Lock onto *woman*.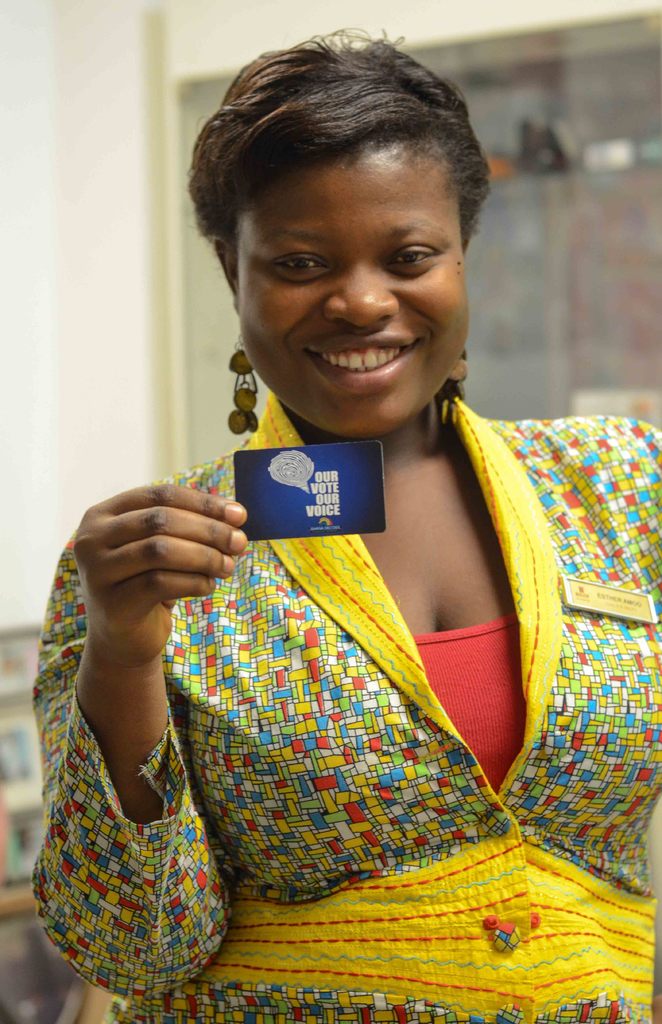
Locked: crop(33, 31, 661, 1023).
